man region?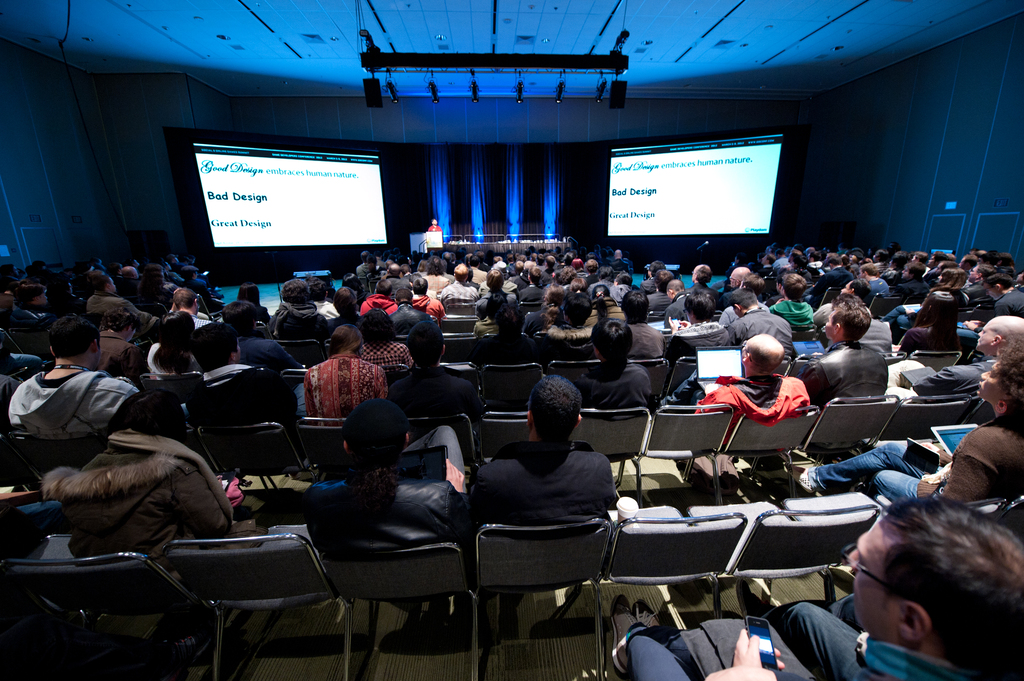
{"x1": 612, "y1": 599, "x2": 814, "y2": 680}
